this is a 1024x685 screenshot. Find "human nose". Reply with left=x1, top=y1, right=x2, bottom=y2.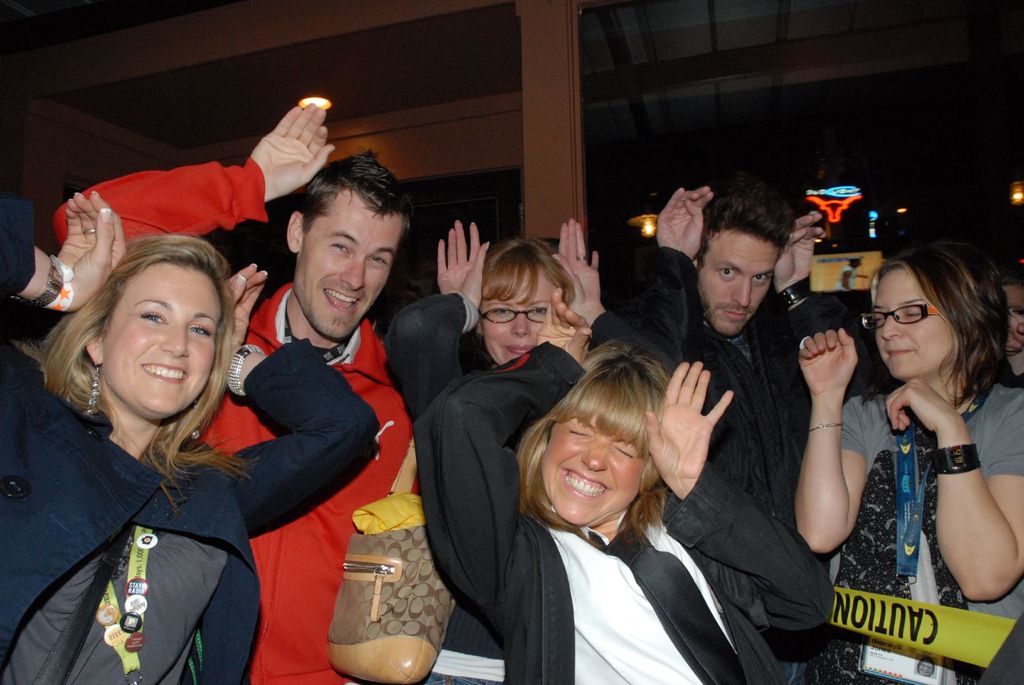
left=880, top=312, right=902, bottom=342.
